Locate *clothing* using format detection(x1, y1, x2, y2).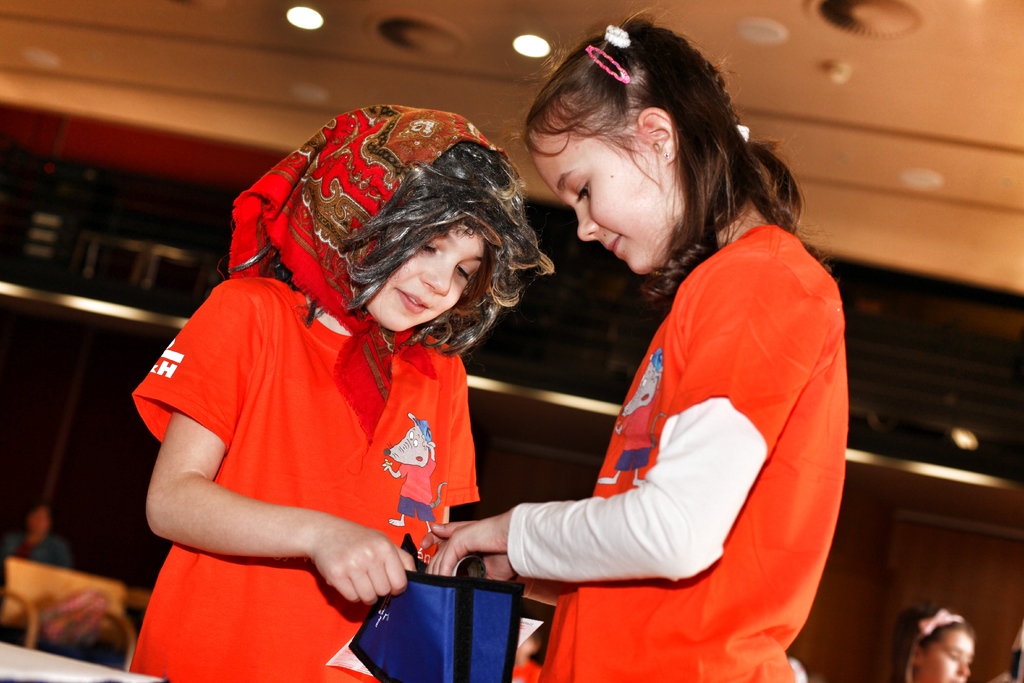
detection(504, 185, 856, 657).
